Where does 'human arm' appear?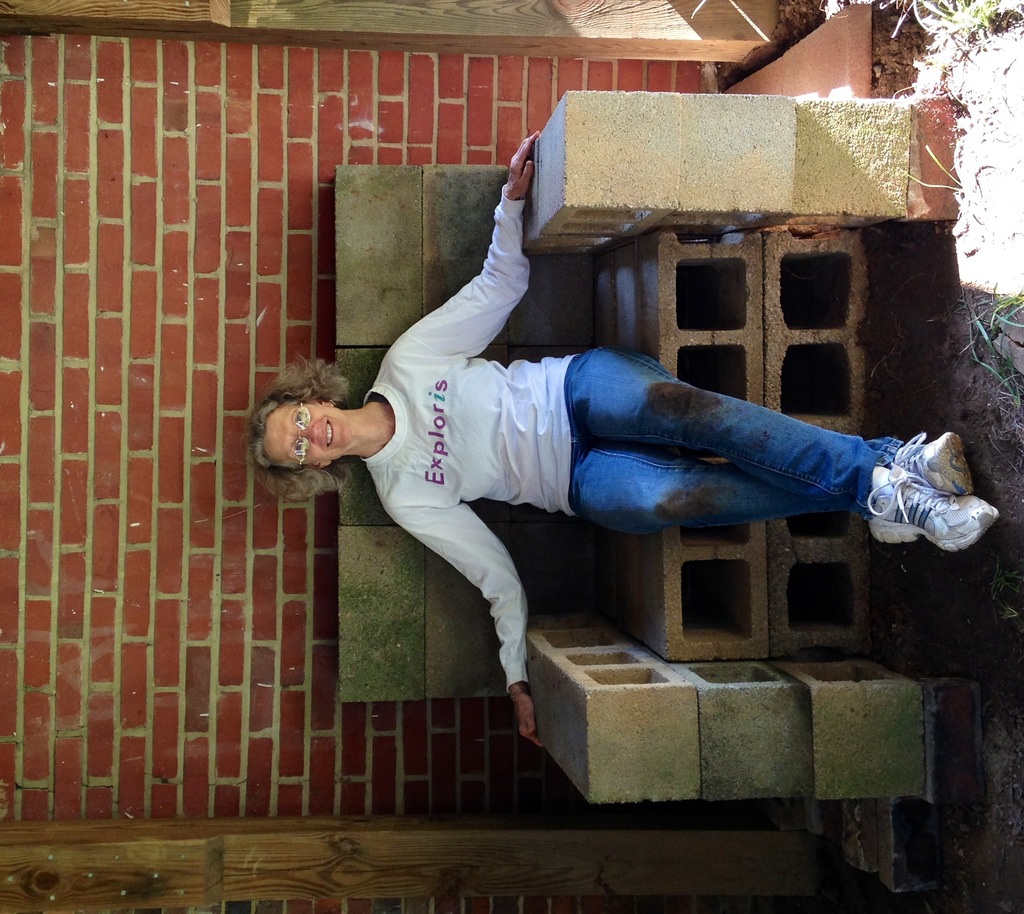
Appears at <bbox>404, 168, 566, 410</bbox>.
